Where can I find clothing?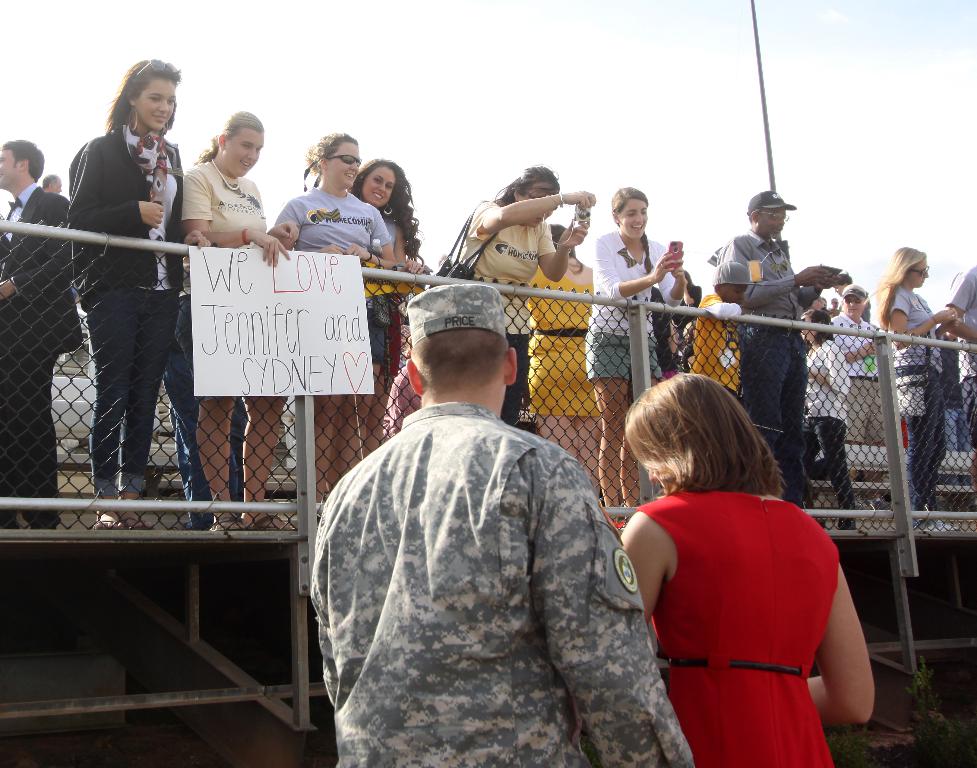
You can find it at bbox(312, 352, 660, 767).
